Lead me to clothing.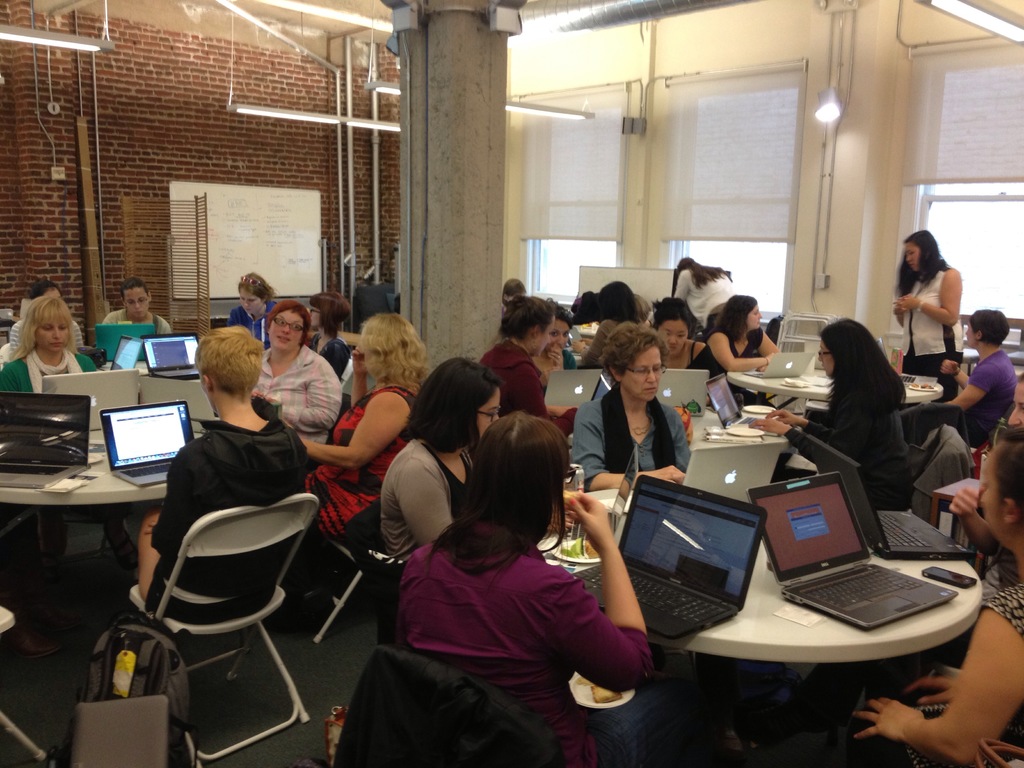
Lead to left=500, top=301, right=515, bottom=316.
